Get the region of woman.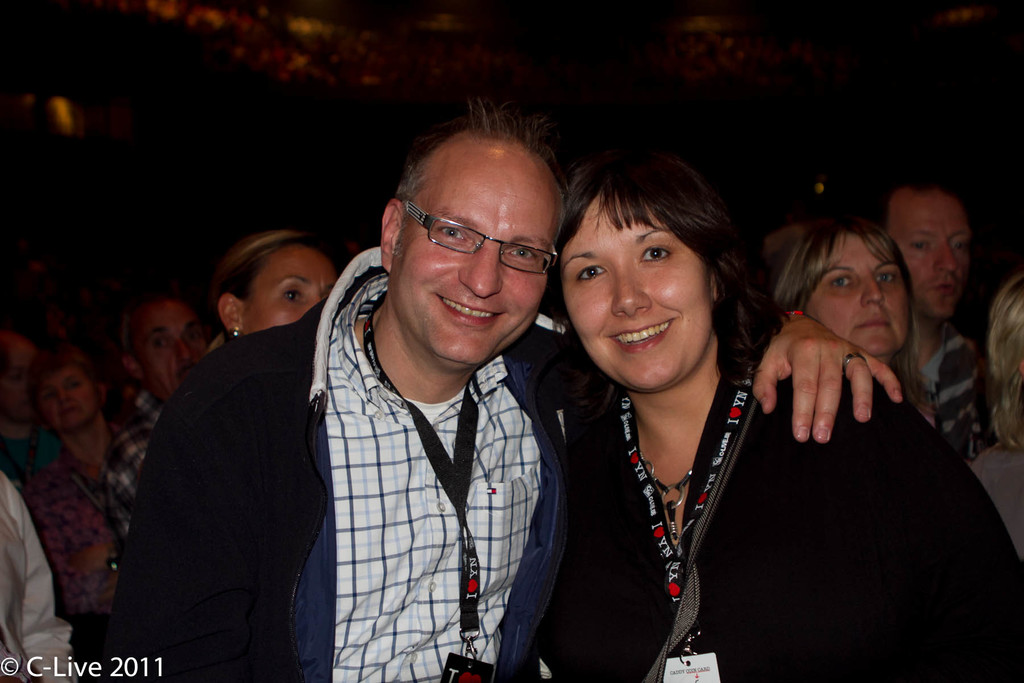
box(206, 230, 339, 355).
